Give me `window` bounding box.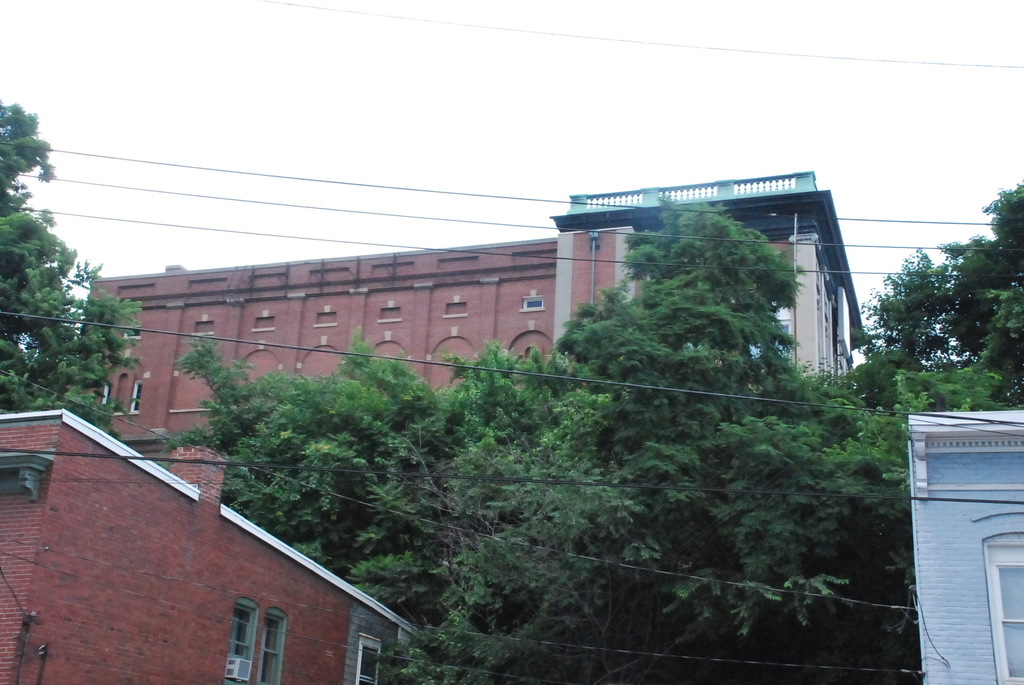
(988,541,1023,684).
